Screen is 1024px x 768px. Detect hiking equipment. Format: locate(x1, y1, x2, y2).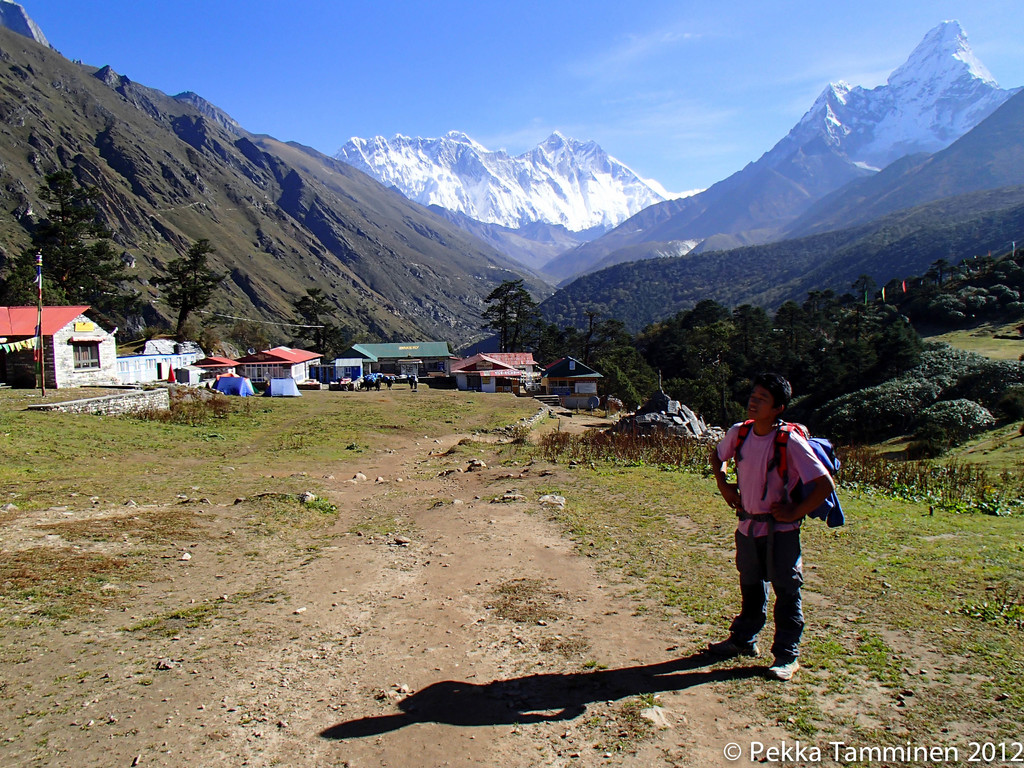
locate(721, 414, 854, 555).
